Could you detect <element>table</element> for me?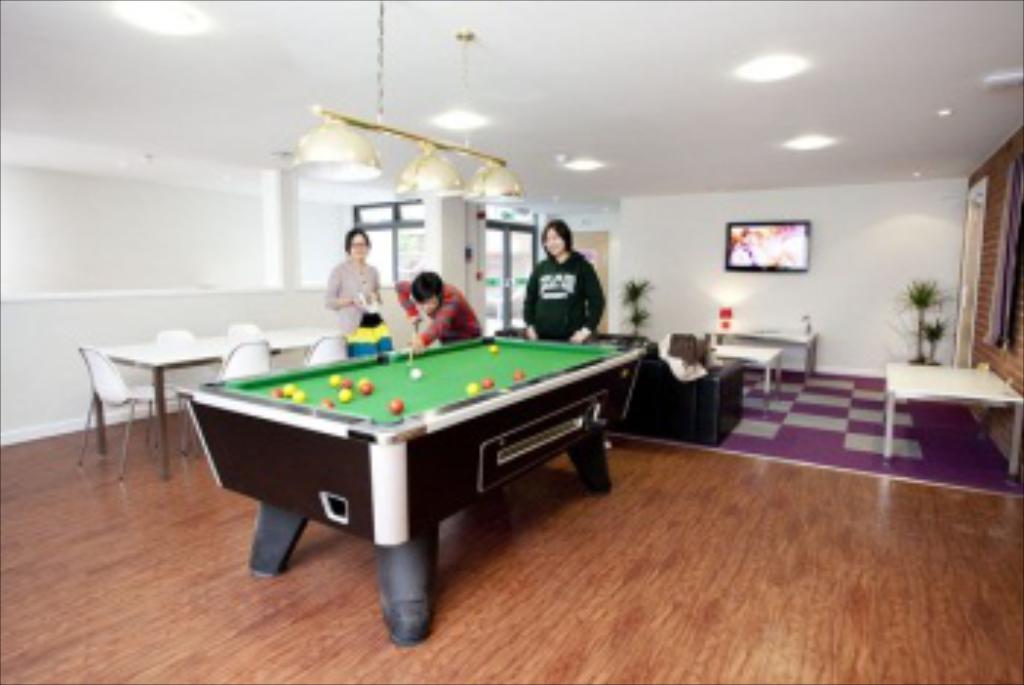
Detection result: {"x1": 881, "y1": 357, "x2": 1021, "y2": 471}.
